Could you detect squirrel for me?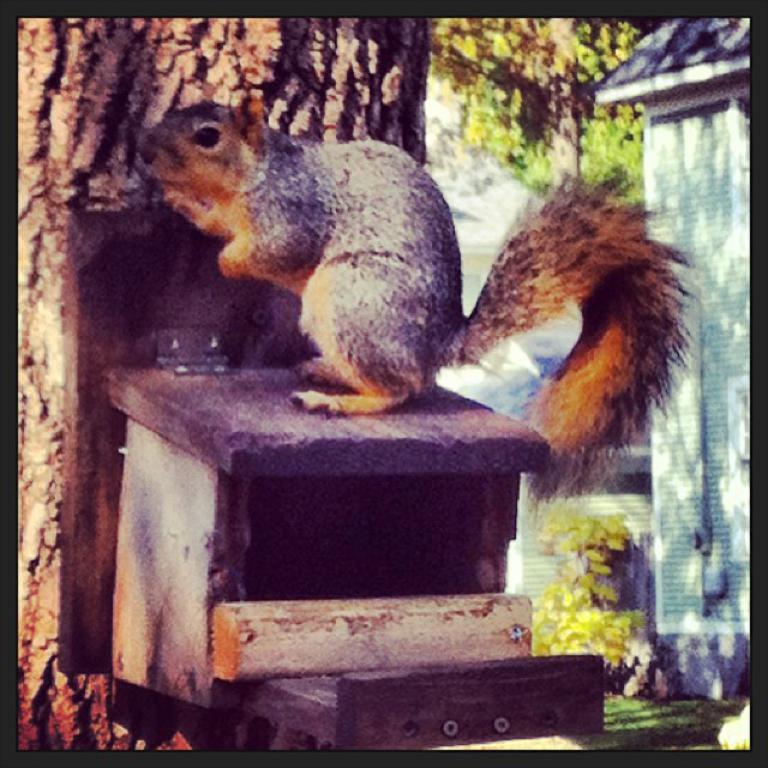
Detection result: left=137, top=100, right=700, bottom=492.
